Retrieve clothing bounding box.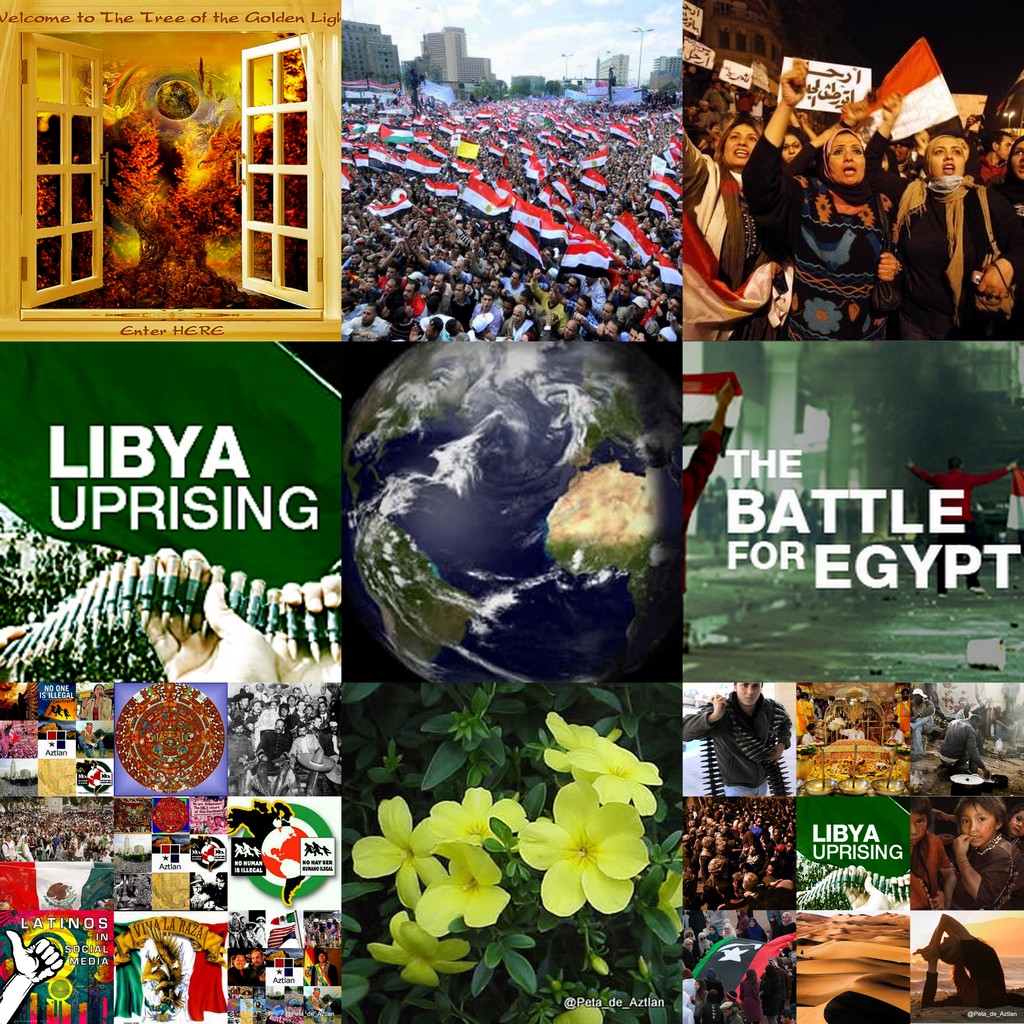
Bounding box: crop(755, 828, 769, 845).
